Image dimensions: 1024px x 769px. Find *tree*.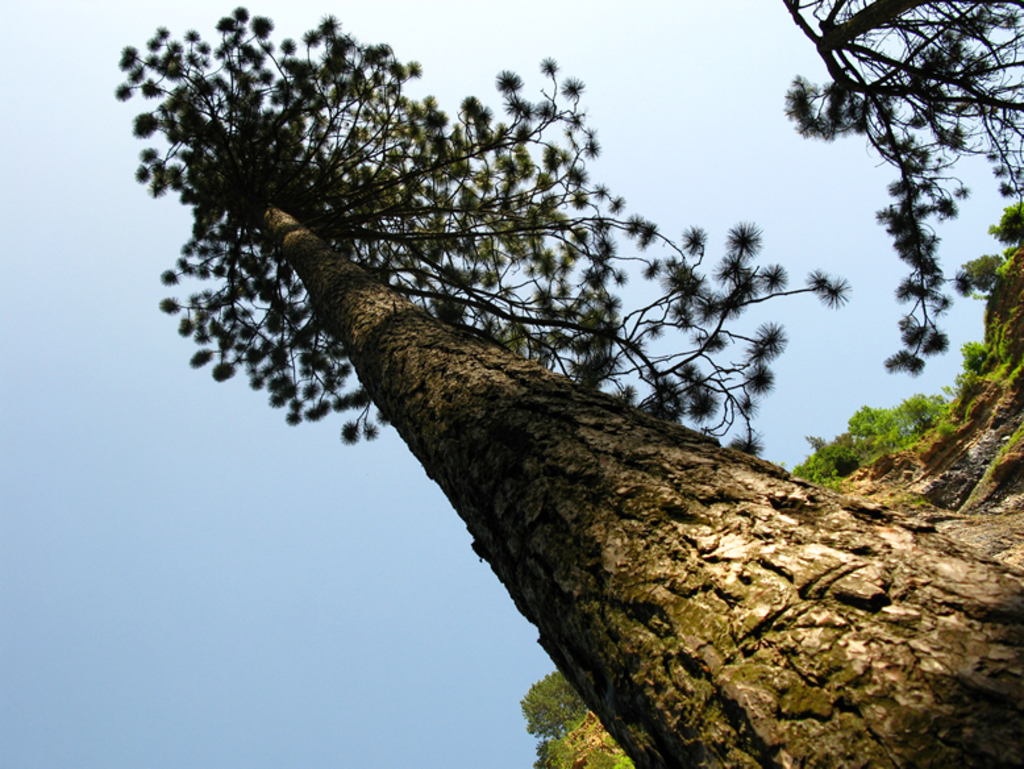
(left=499, top=673, right=580, bottom=753).
